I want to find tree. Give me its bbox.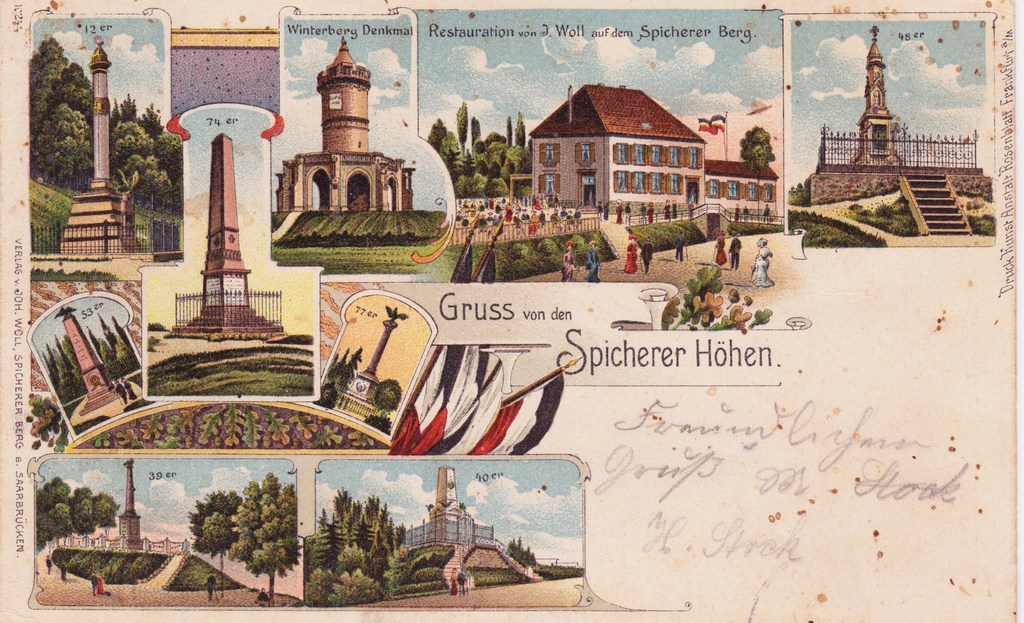
x1=428 y1=100 x2=531 y2=200.
